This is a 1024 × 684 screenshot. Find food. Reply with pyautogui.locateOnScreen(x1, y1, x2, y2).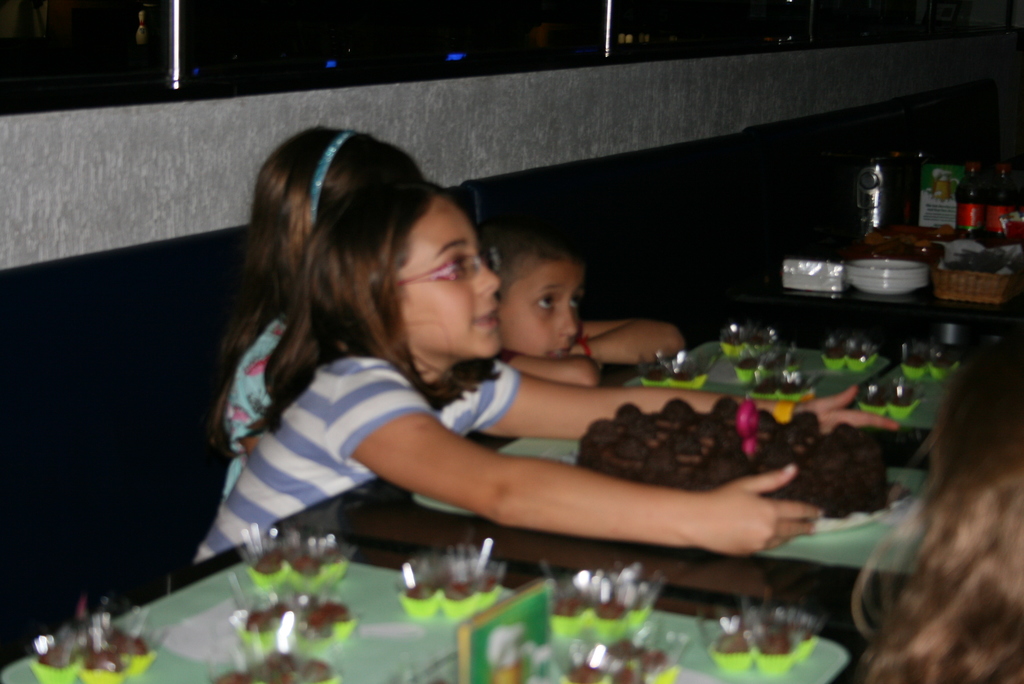
pyautogui.locateOnScreen(637, 359, 708, 395).
